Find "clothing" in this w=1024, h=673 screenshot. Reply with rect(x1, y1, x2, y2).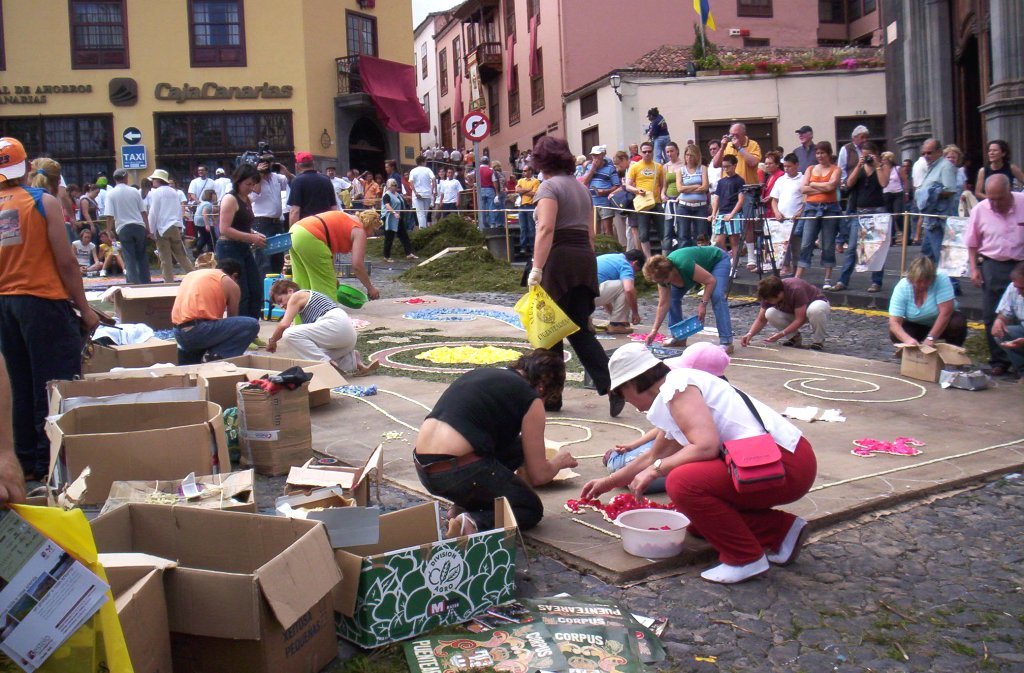
rect(987, 276, 1023, 384).
